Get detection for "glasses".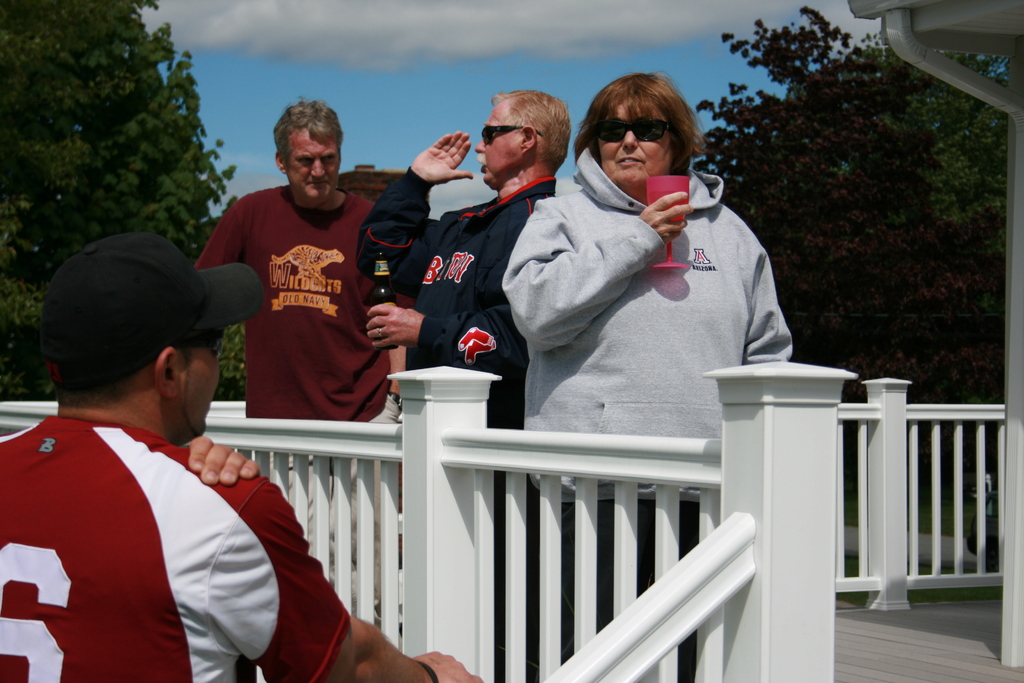
Detection: select_region(475, 126, 557, 145).
